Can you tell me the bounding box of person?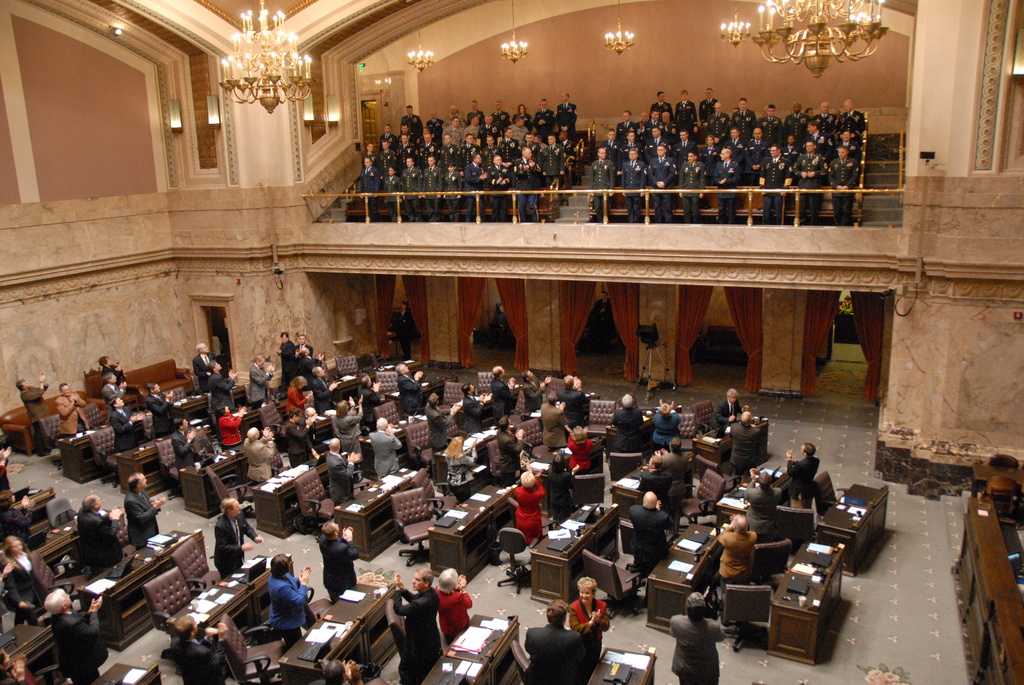
122/475/164/553.
